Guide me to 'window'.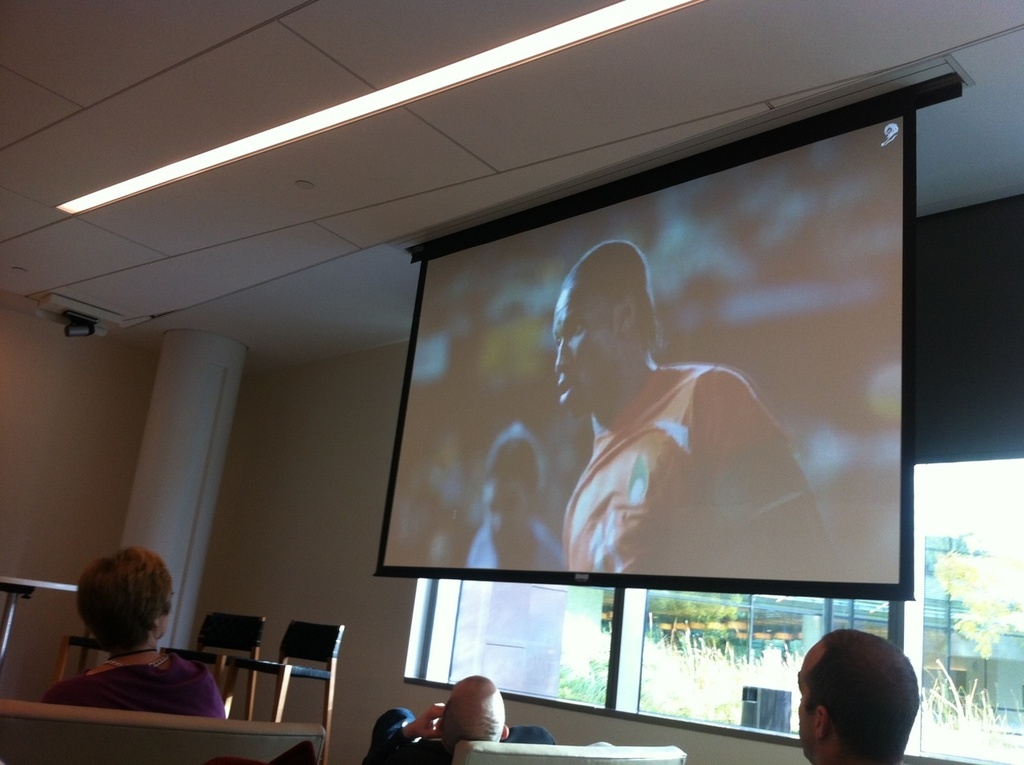
Guidance: BBox(401, 445, 1023, 764).
